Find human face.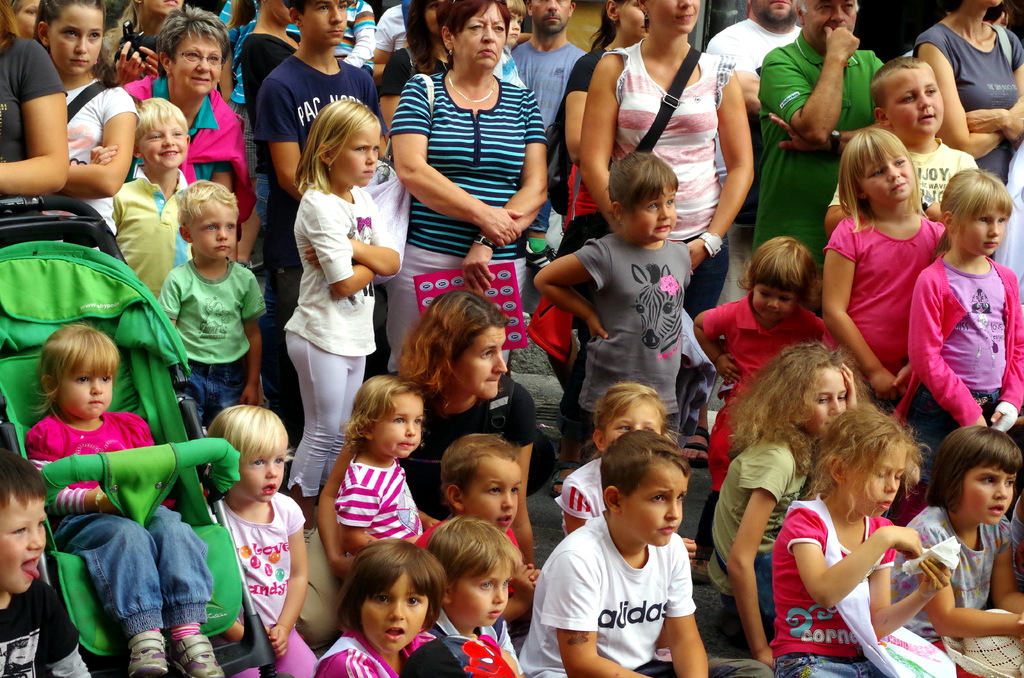
(x1=141, y1=0, x2=182, y2=13).
